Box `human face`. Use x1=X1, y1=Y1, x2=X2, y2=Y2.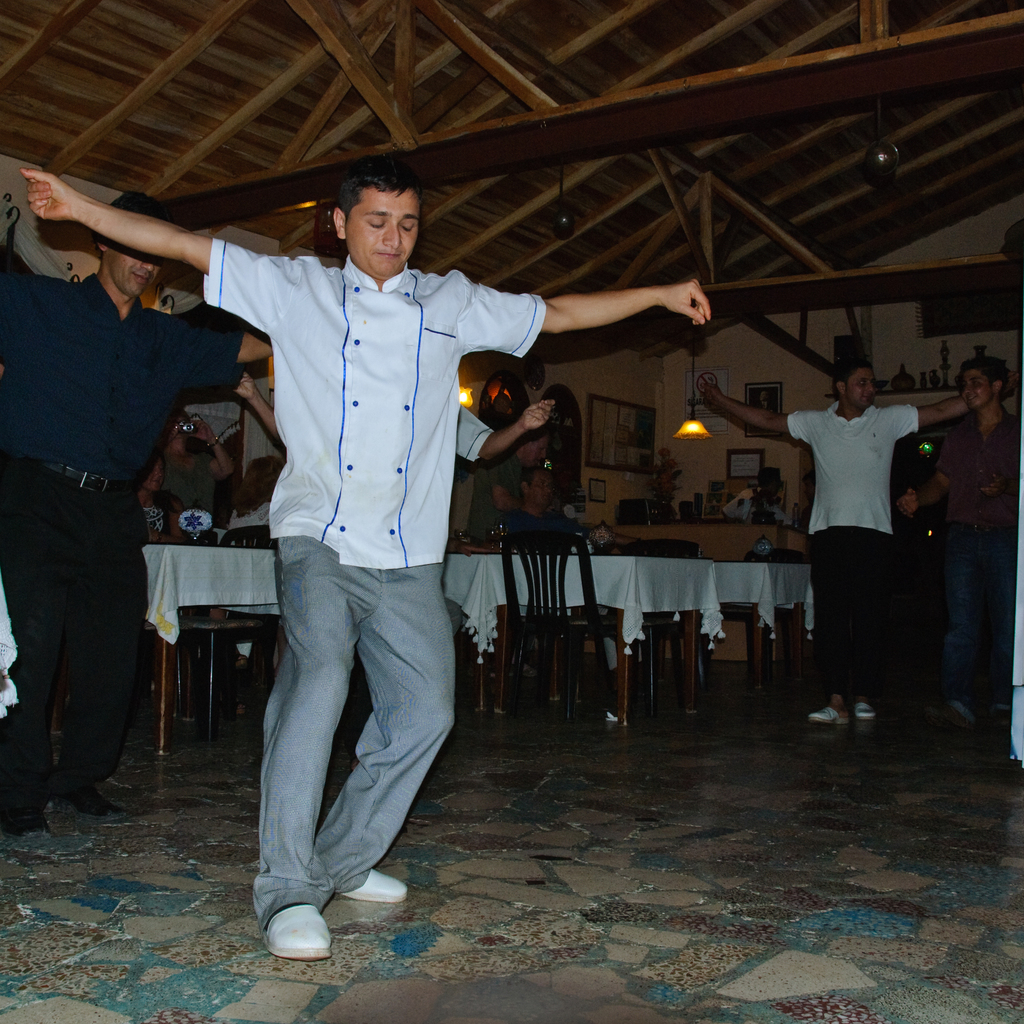
x1=175, y1=419, x2=188, y2=452.
